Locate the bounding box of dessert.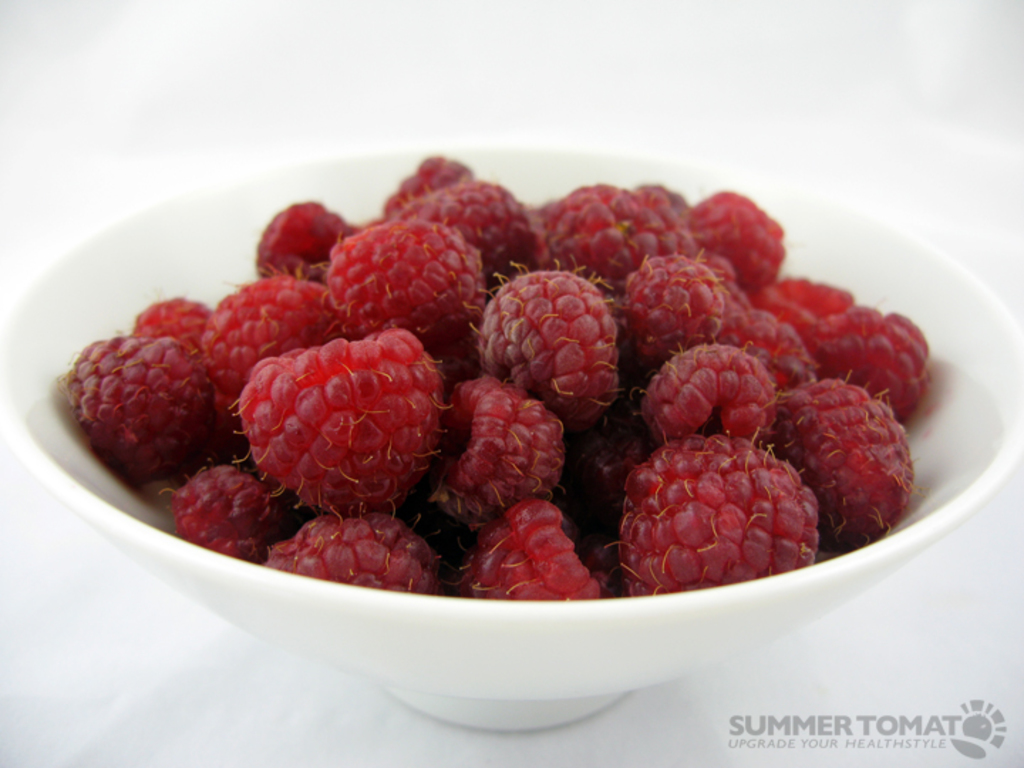
Bounding box: <box>717,300,794,374</box>.
